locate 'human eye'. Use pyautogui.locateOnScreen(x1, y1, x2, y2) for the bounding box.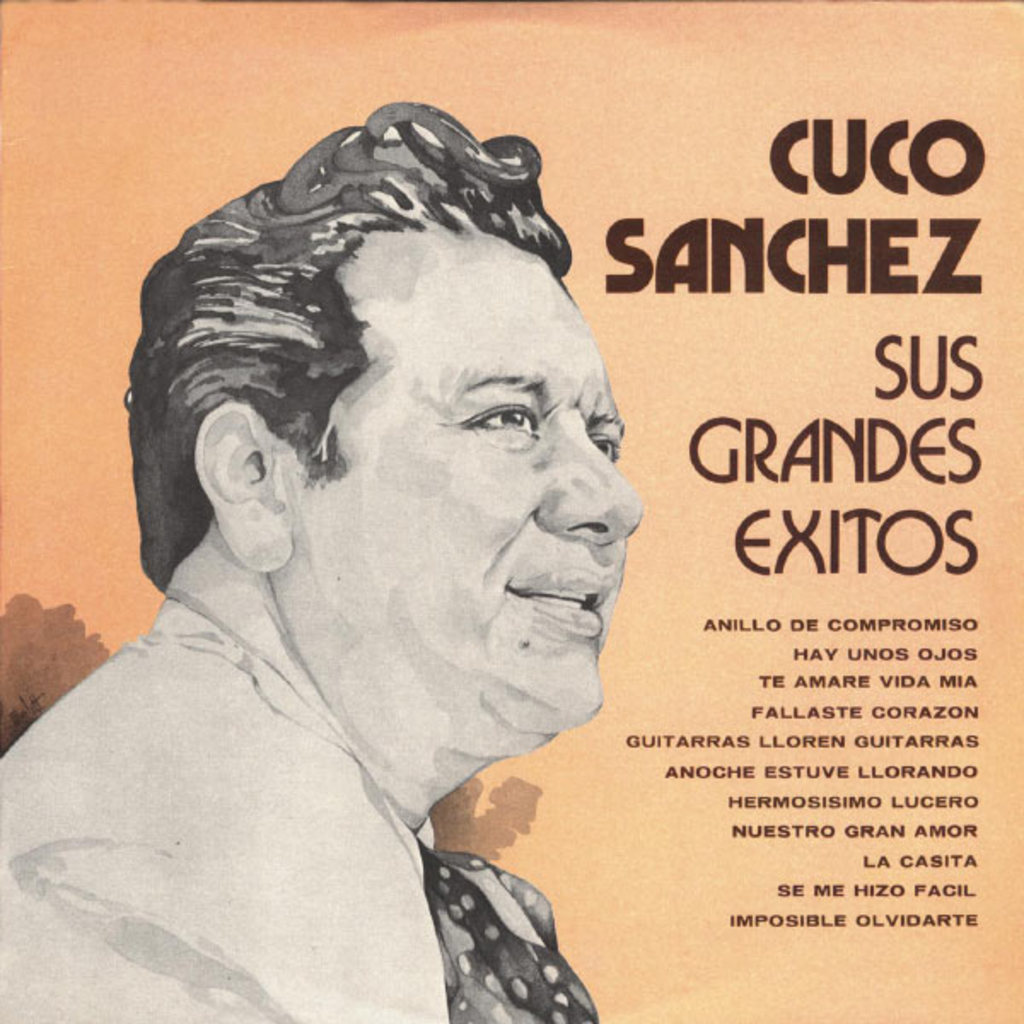
pyautogui.locateOnScreen(445, 391, 538, 445).
